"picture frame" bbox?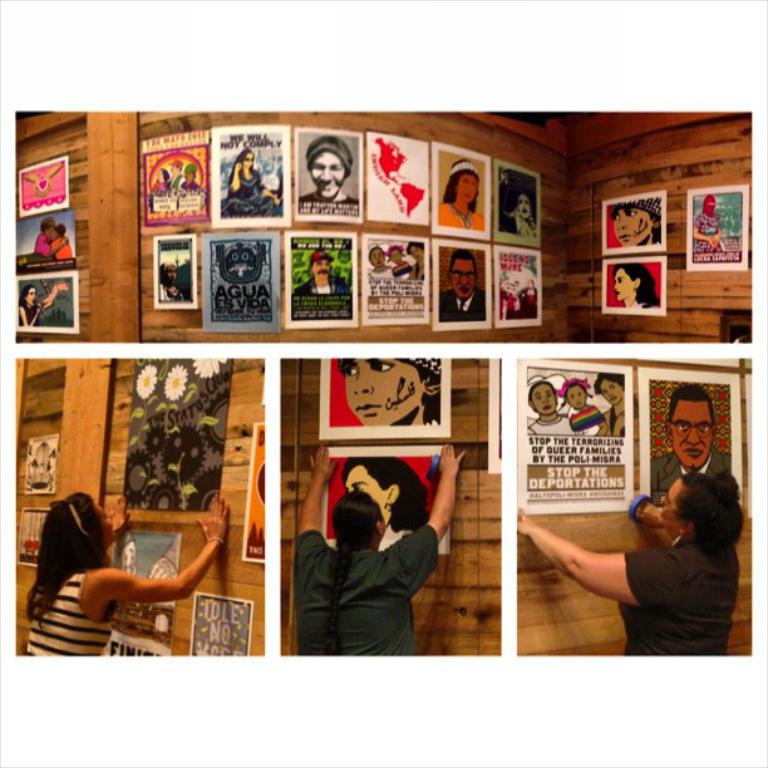
[x1=183, y1=590, x2=247, y2=669]
